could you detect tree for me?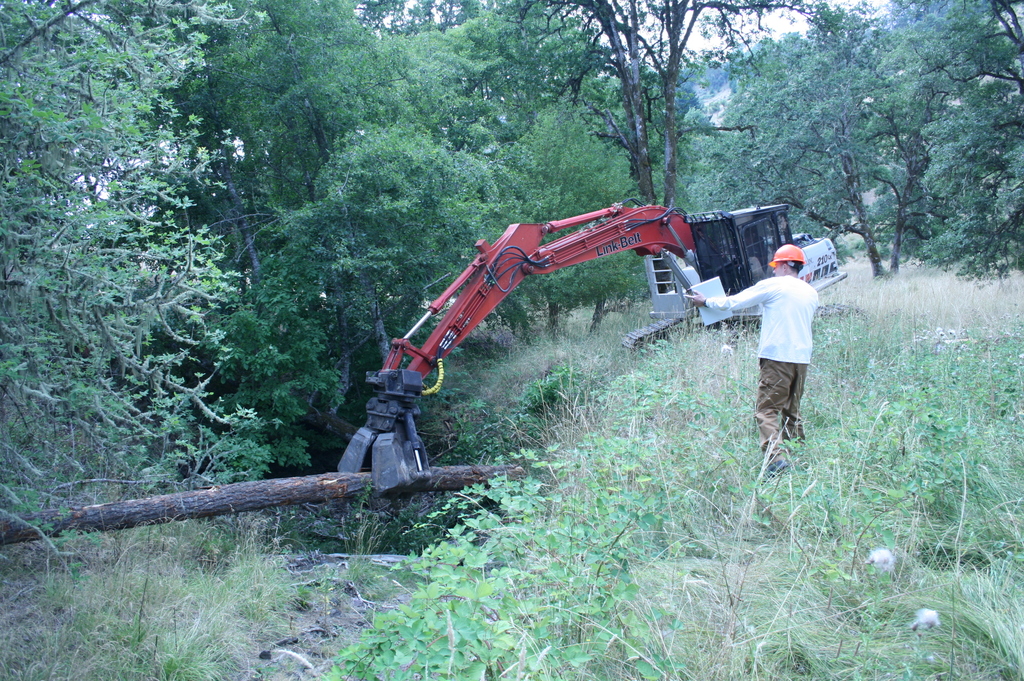
Detection result: bbox=(772, 35, 993, 295).
